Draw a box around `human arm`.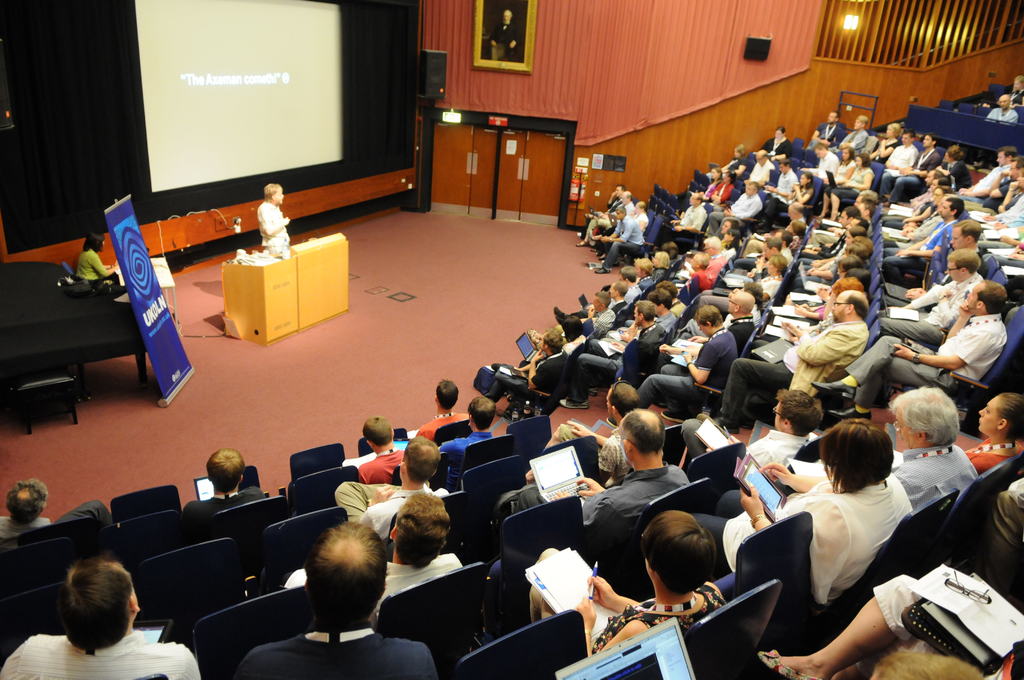
613,339,623,352.
